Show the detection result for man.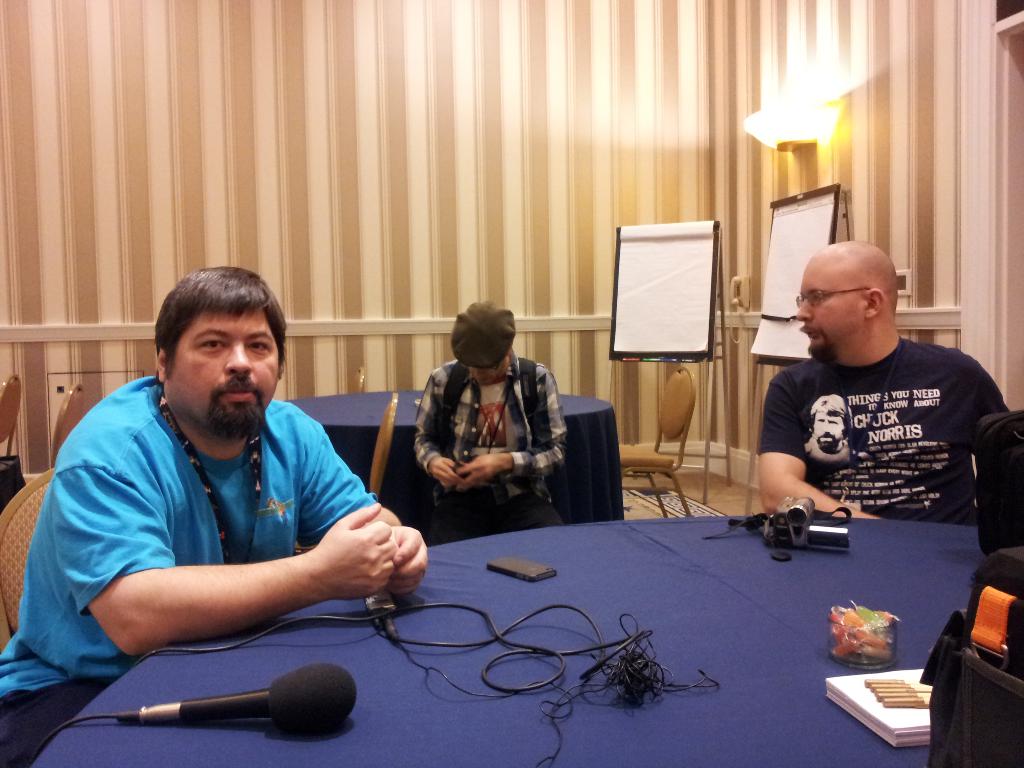
l=412, t=297, r=570, b=543.
